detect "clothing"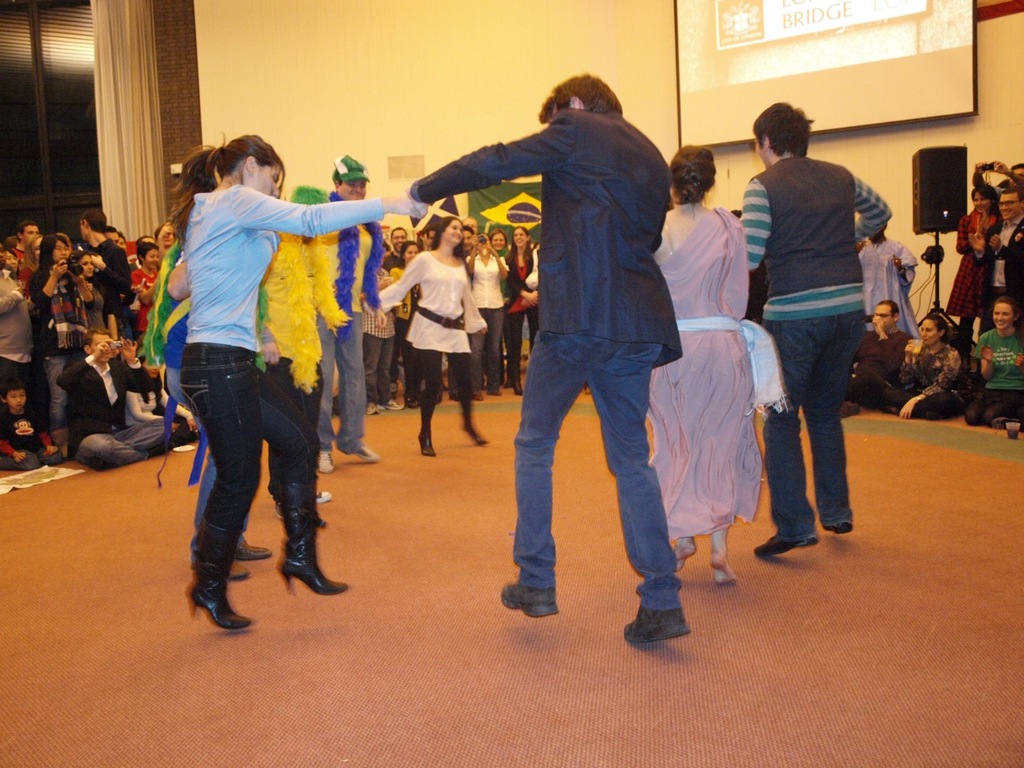
bbox=[319, 197, 375, 449]
